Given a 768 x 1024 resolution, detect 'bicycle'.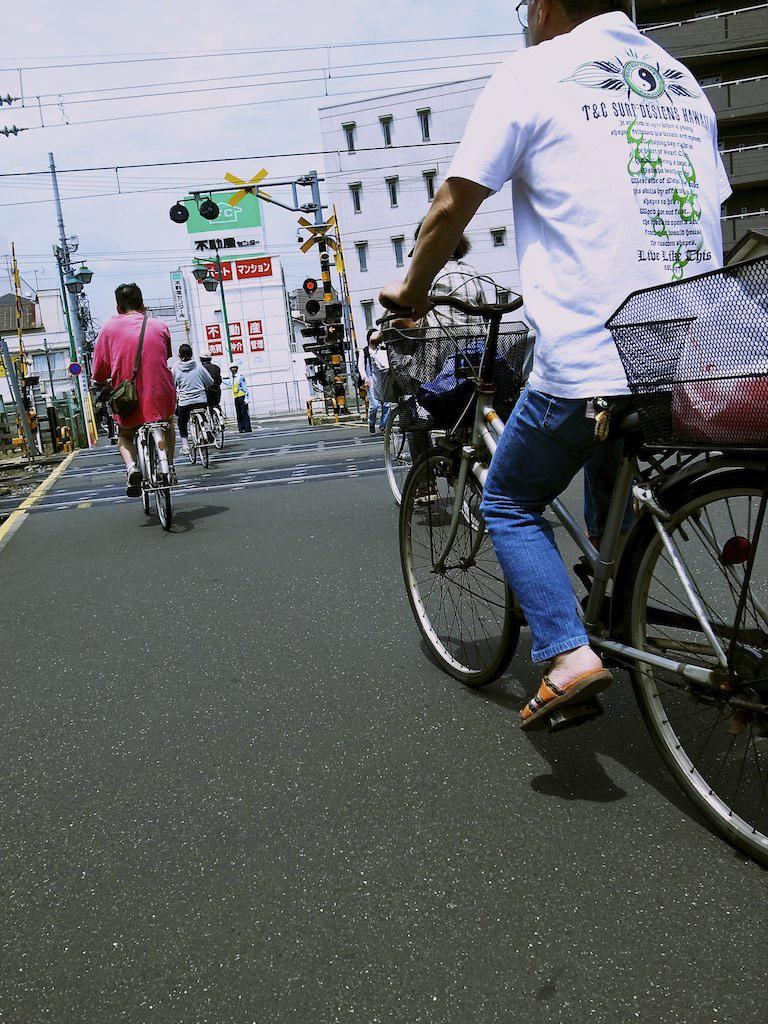
(399, 272, 767, 863).
